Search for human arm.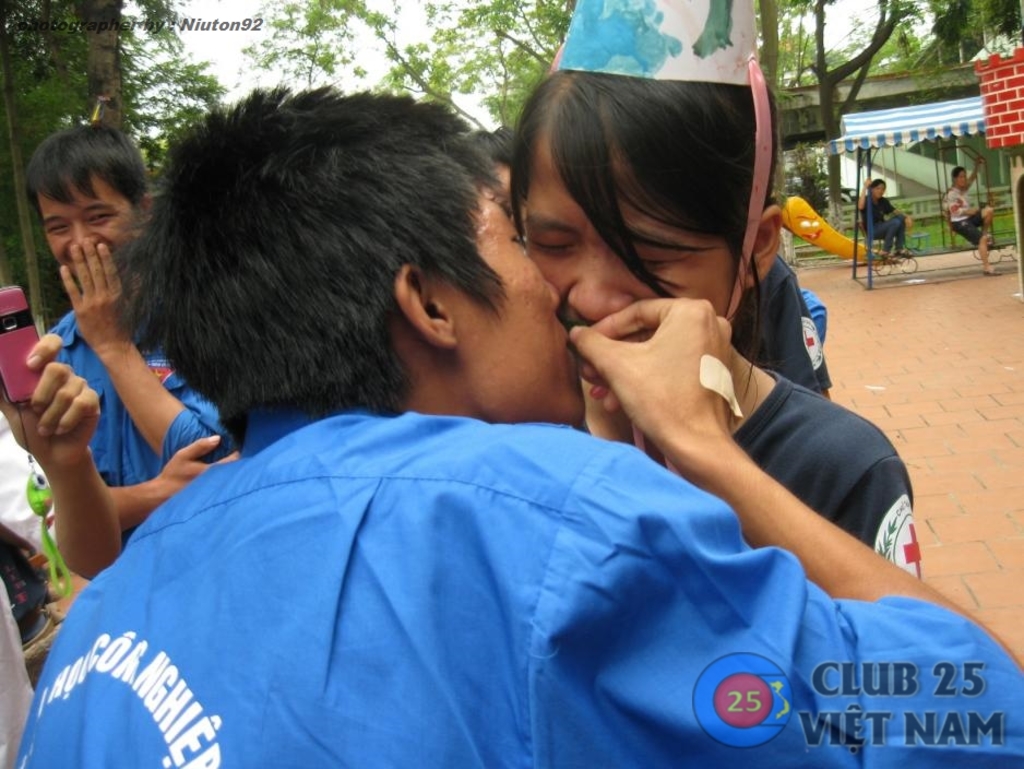
Found at bbox(969, 150, 985, 189).
